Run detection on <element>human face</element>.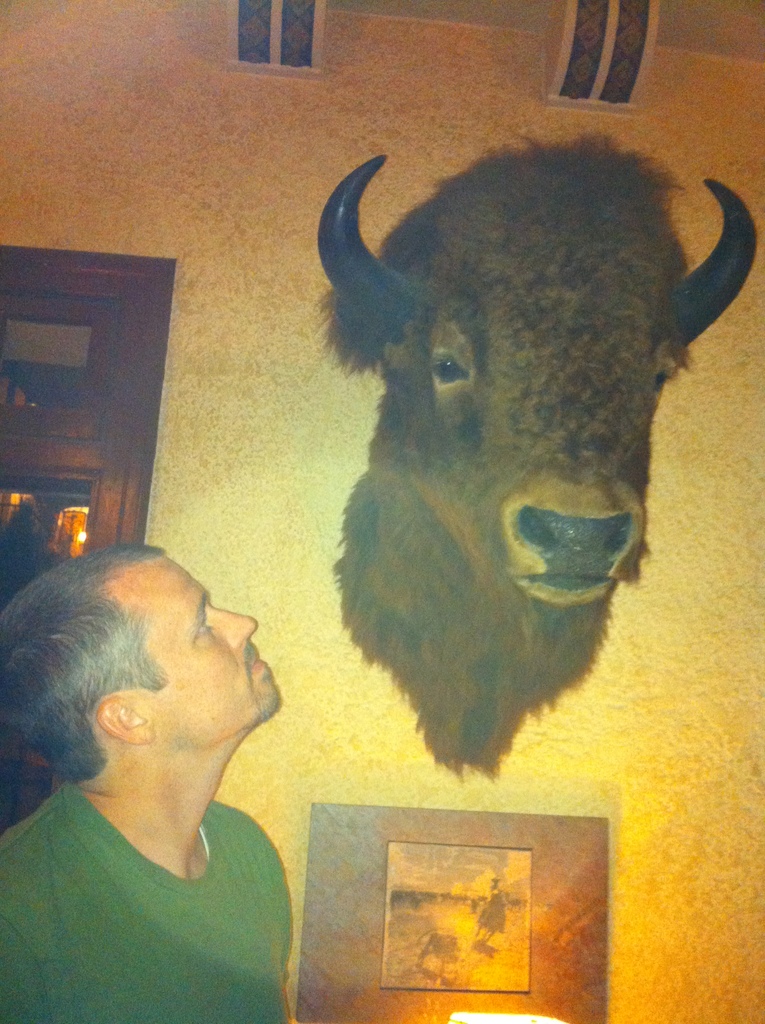
Result: locate(143, 552, 281, 712).
